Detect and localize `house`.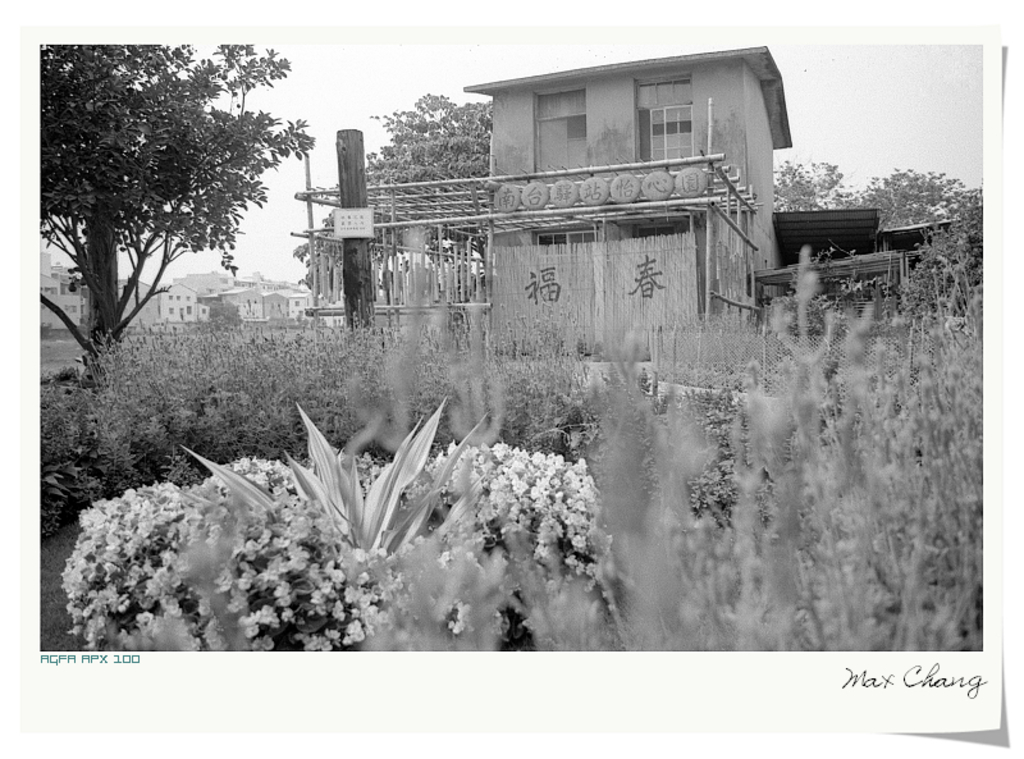
Localized at rect(311, 32, 864, 355).
